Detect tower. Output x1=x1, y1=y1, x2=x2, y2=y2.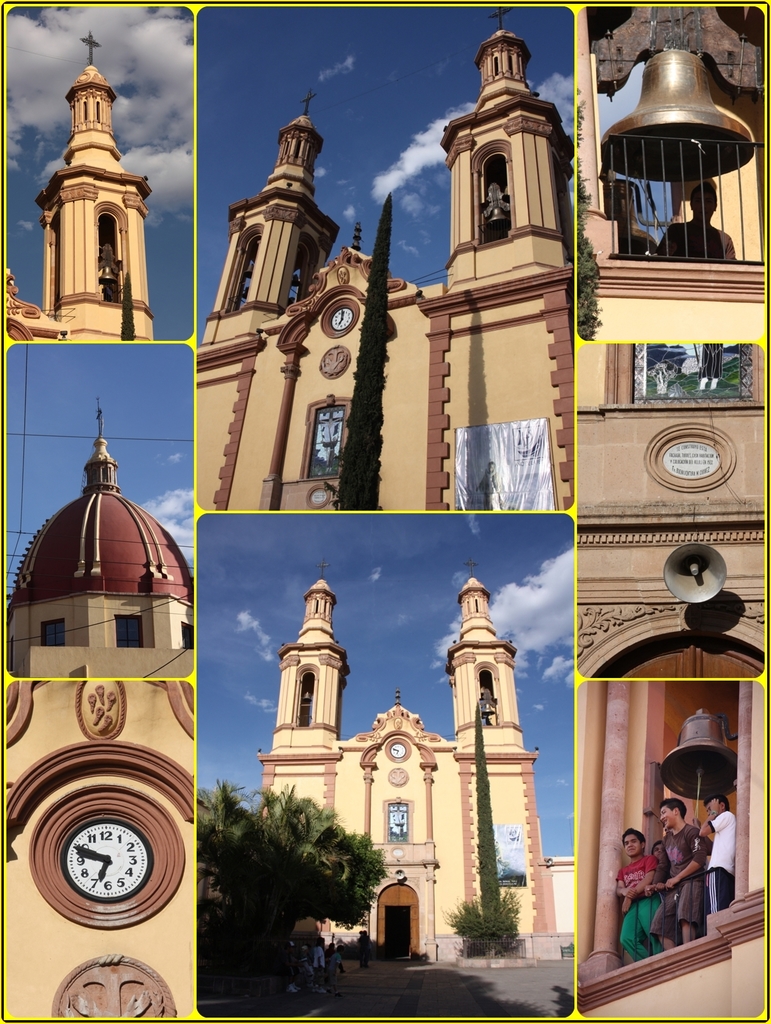
x1=40, y1=31, x2=159, y2=348.
